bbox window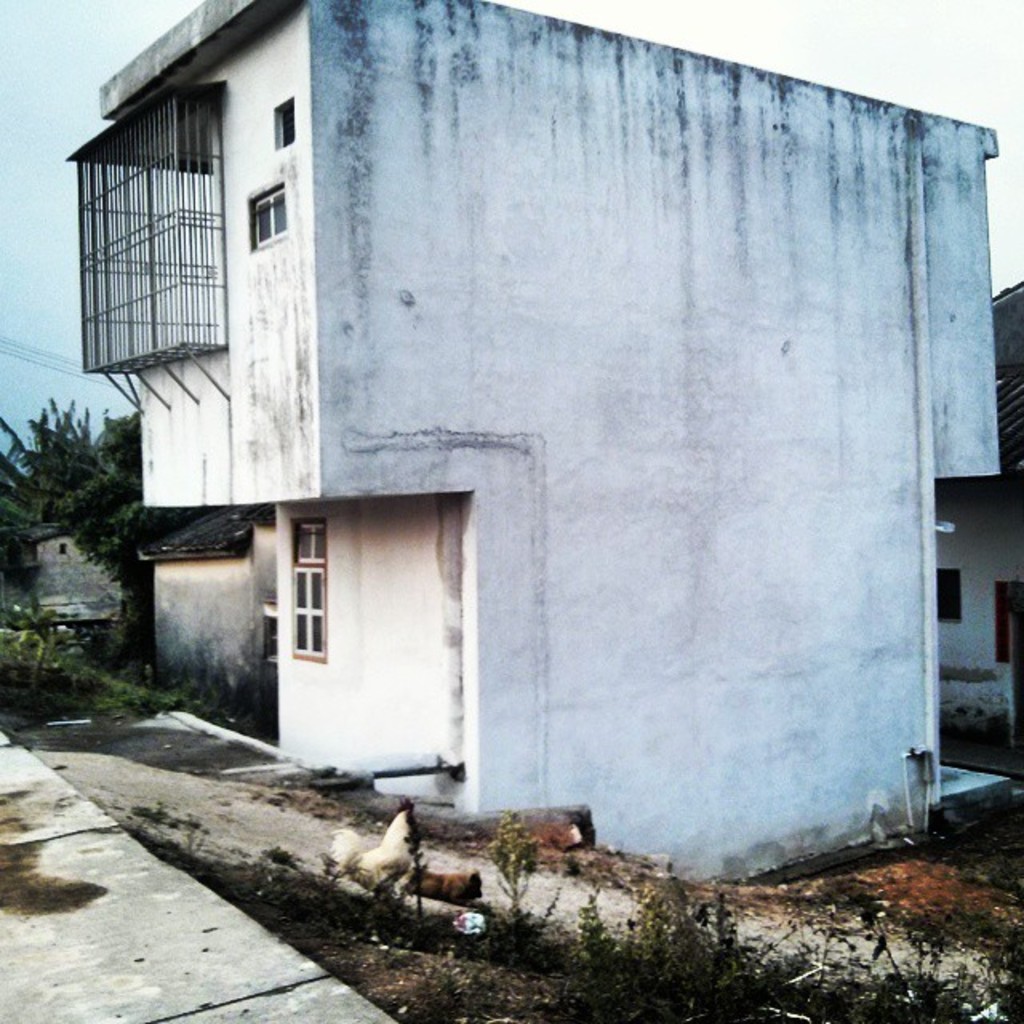
bbox=[243, 190, 285, 243]
